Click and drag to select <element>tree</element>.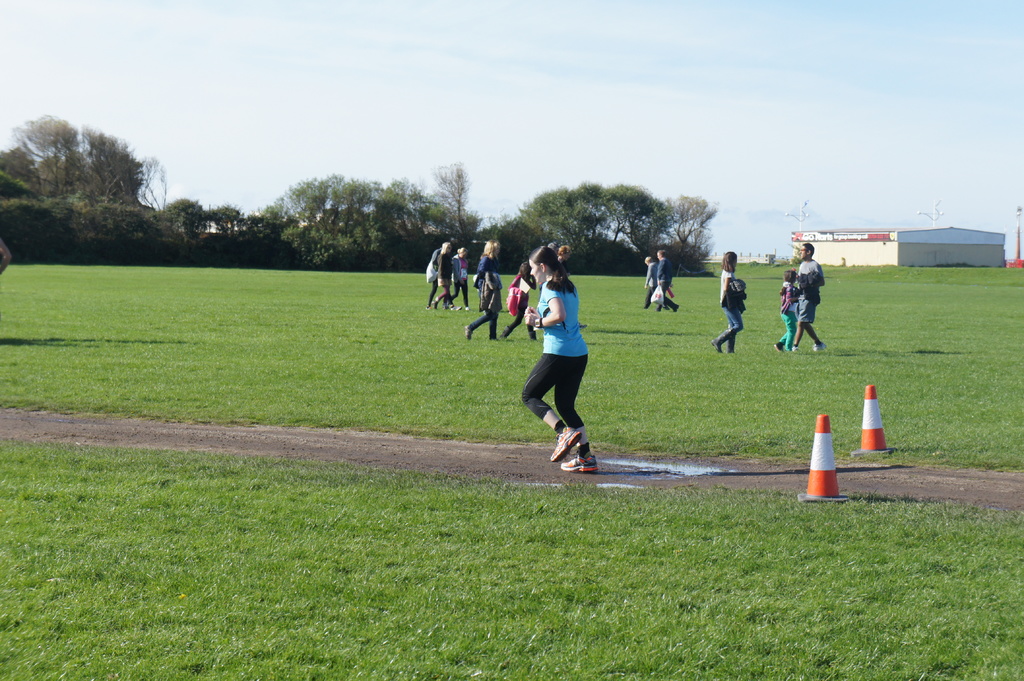
Selection: 258/175/424/273.
